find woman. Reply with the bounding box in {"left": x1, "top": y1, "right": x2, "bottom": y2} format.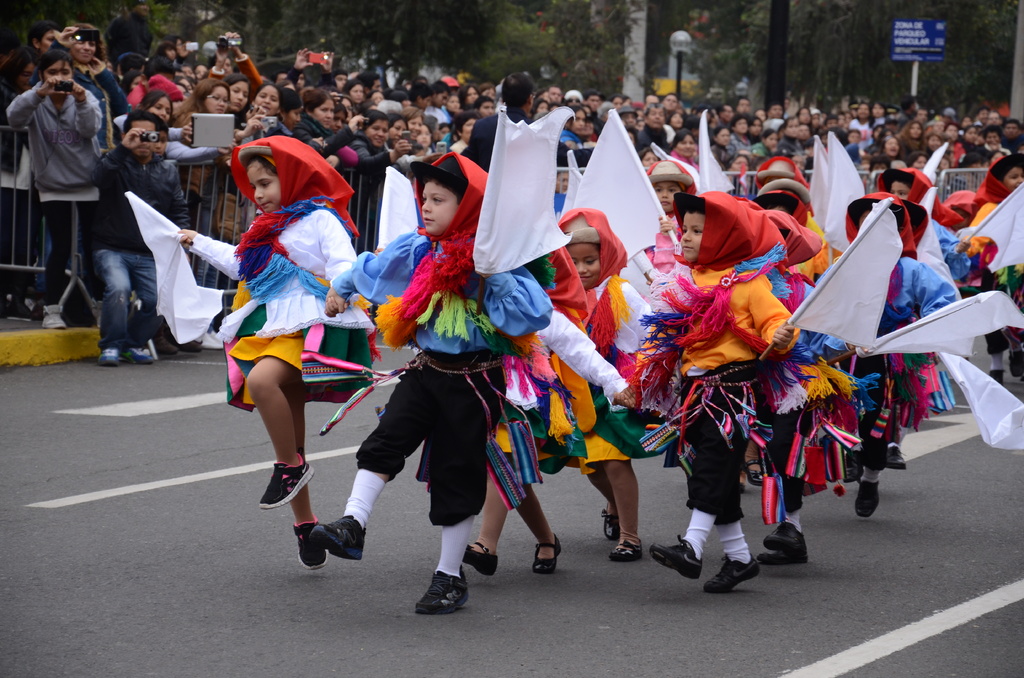
{"left": 278, "top": 86, "right": 323, "bottom": 154}.
